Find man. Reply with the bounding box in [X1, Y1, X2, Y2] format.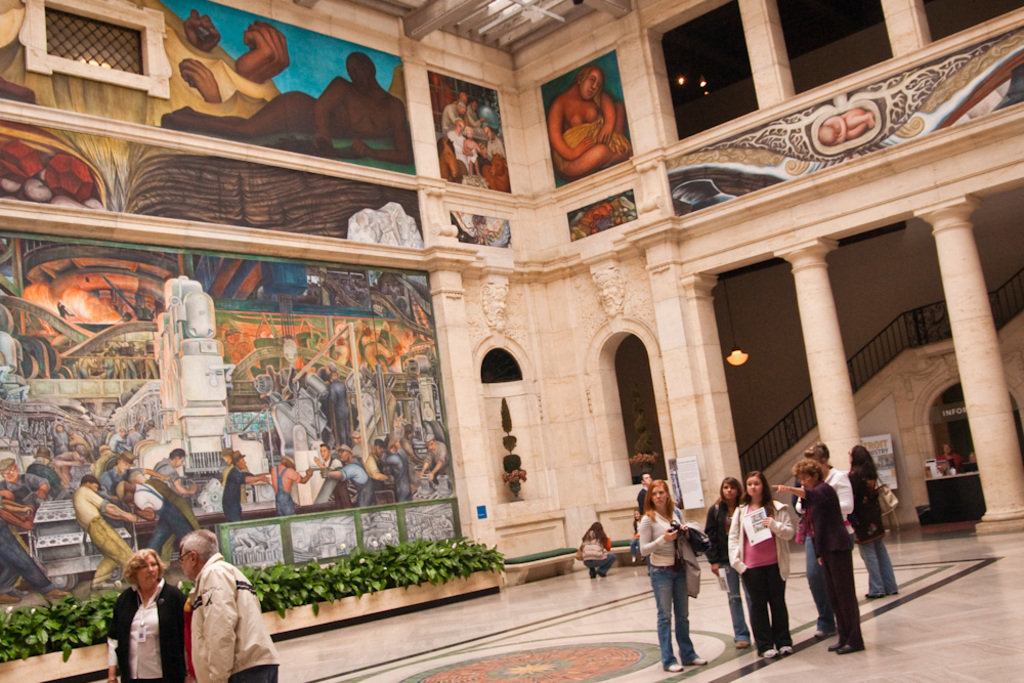
[355, 438, 387, 481].
